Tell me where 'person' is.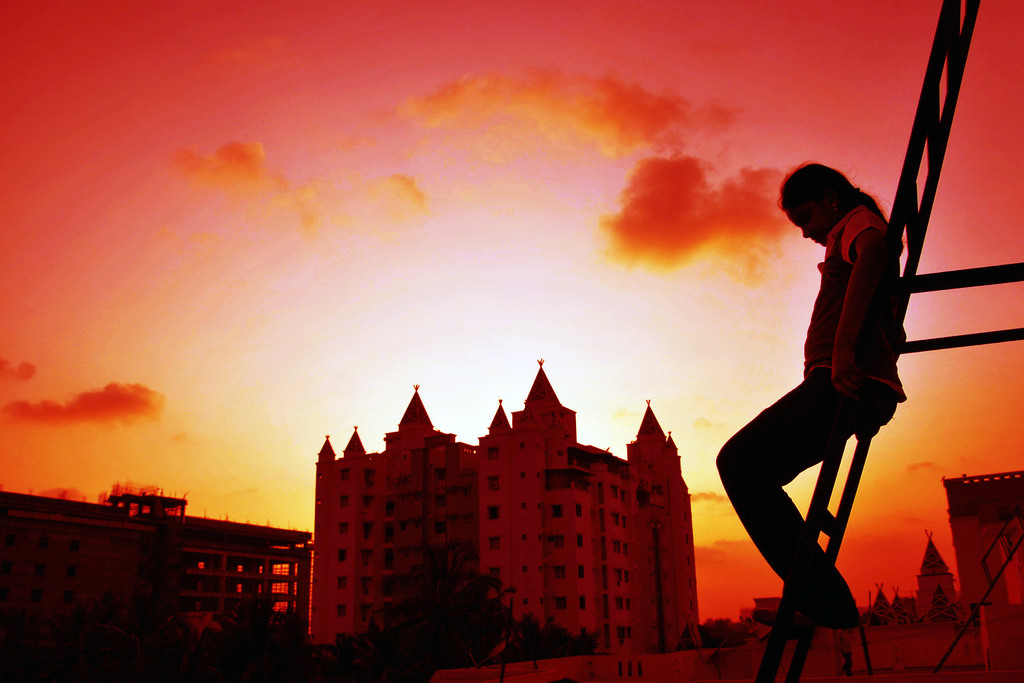
'person' is at l=744, t=144, r=931, b=650.
